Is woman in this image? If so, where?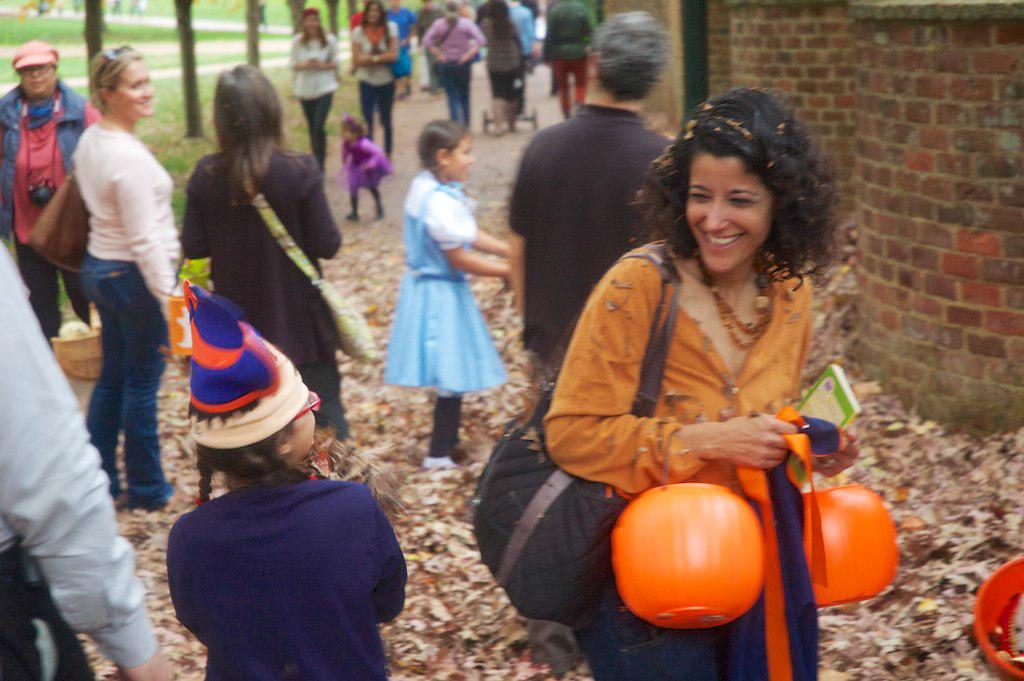
Yes, at <region>291, 7, 342, 170</region>.
